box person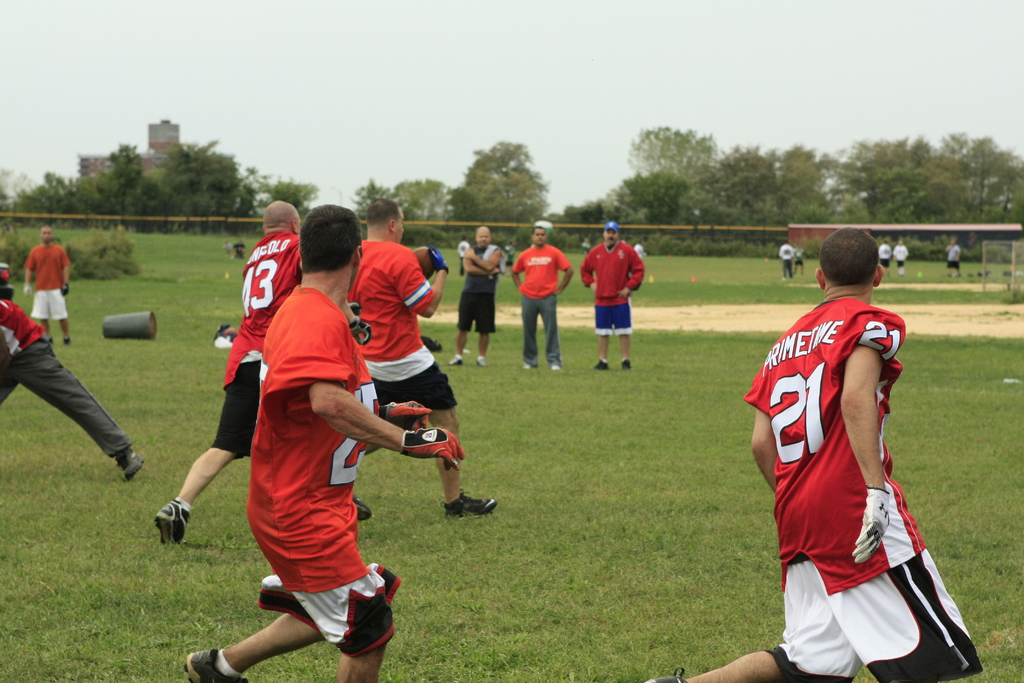
BBox(578, 215, 637, 369)
